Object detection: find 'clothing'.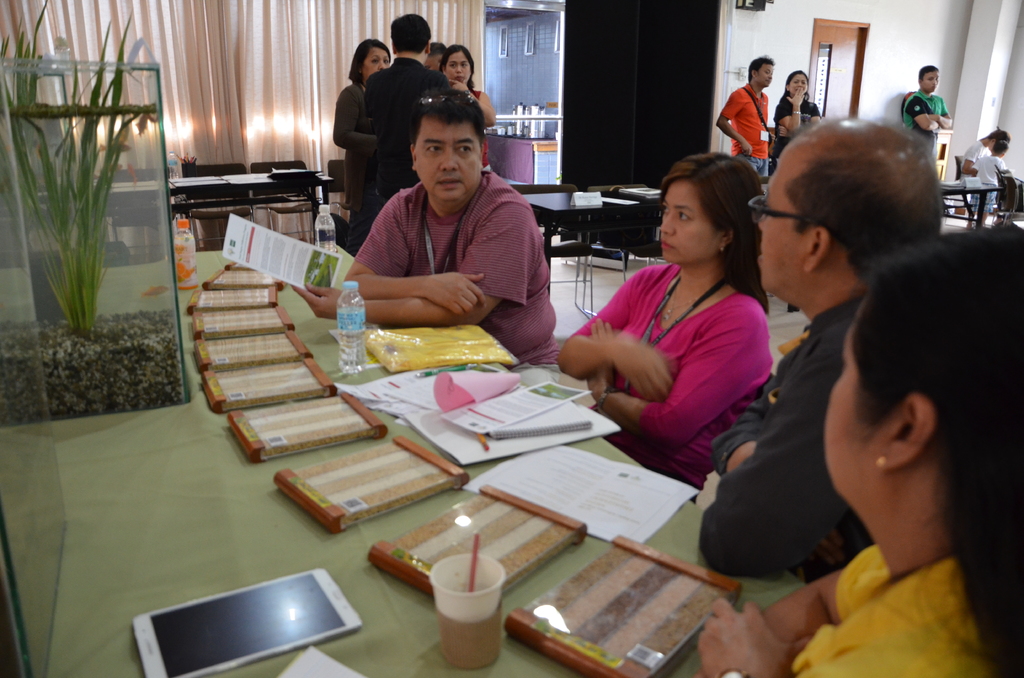
(576,229,773,478).
